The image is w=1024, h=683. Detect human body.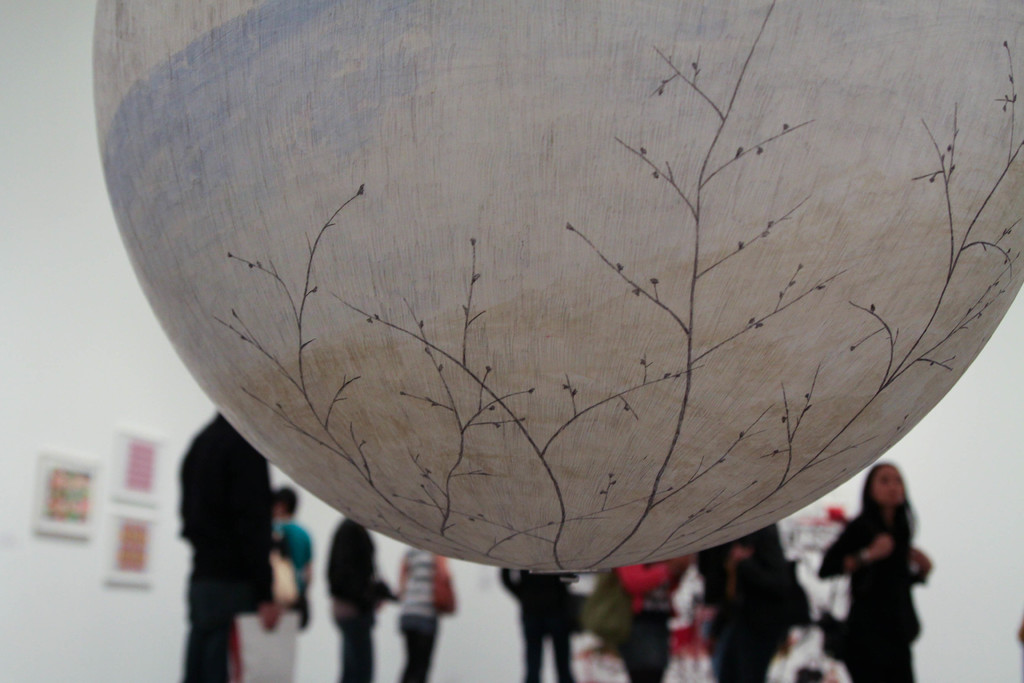
Detection: [175,409,279,682].
